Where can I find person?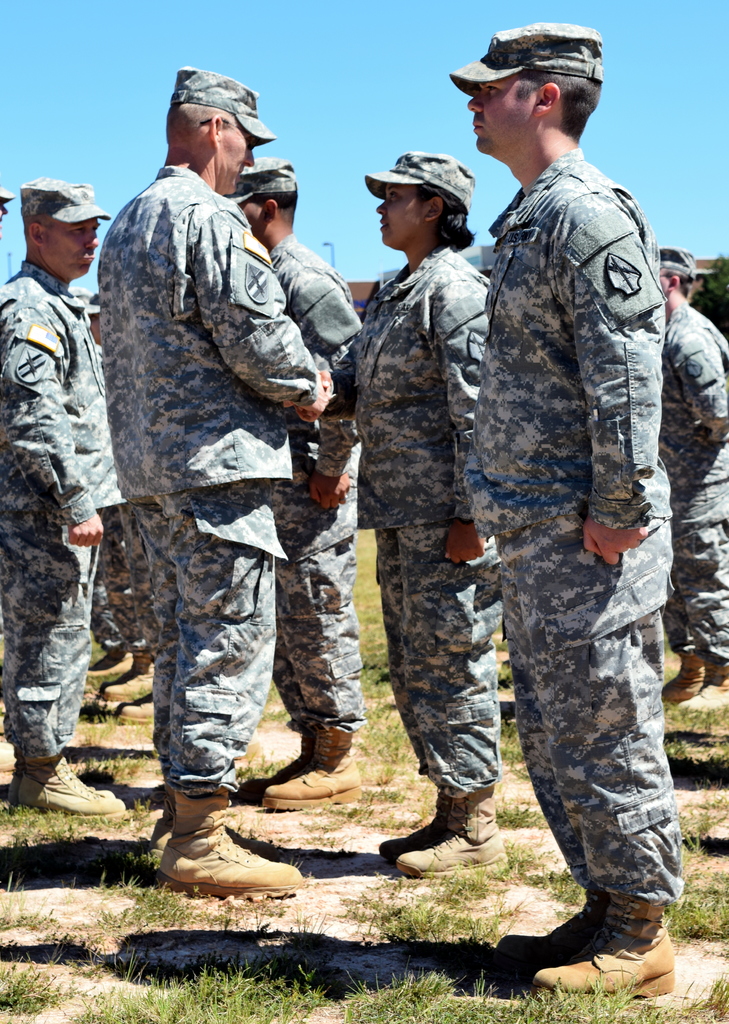
You can find it at <box>97,67,329,903</box>.
